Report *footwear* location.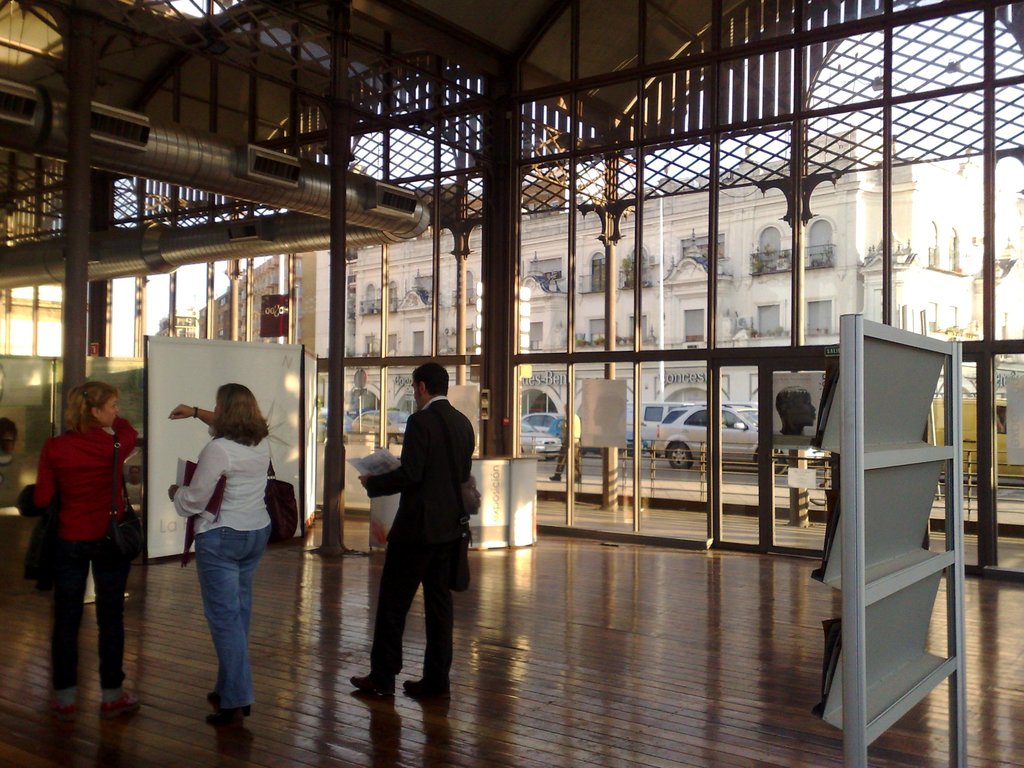
Report: BBox(100, 688, 136, 715).
